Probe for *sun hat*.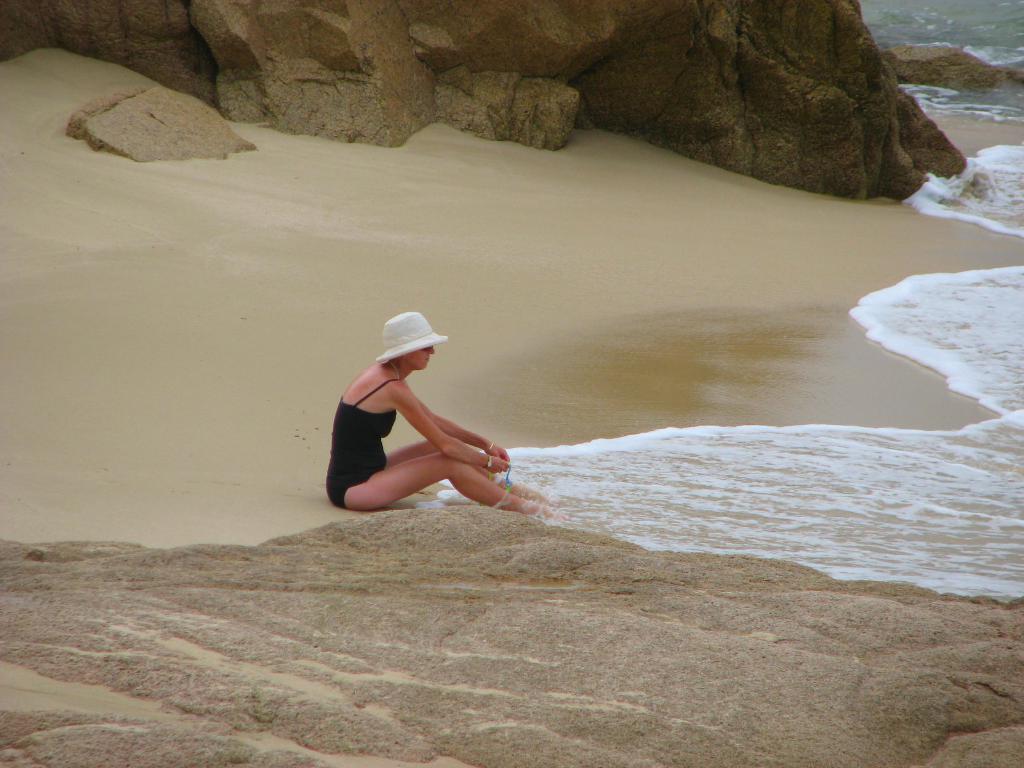
Probe result: <bbox>367, 311, 451, 364</bbox>.
